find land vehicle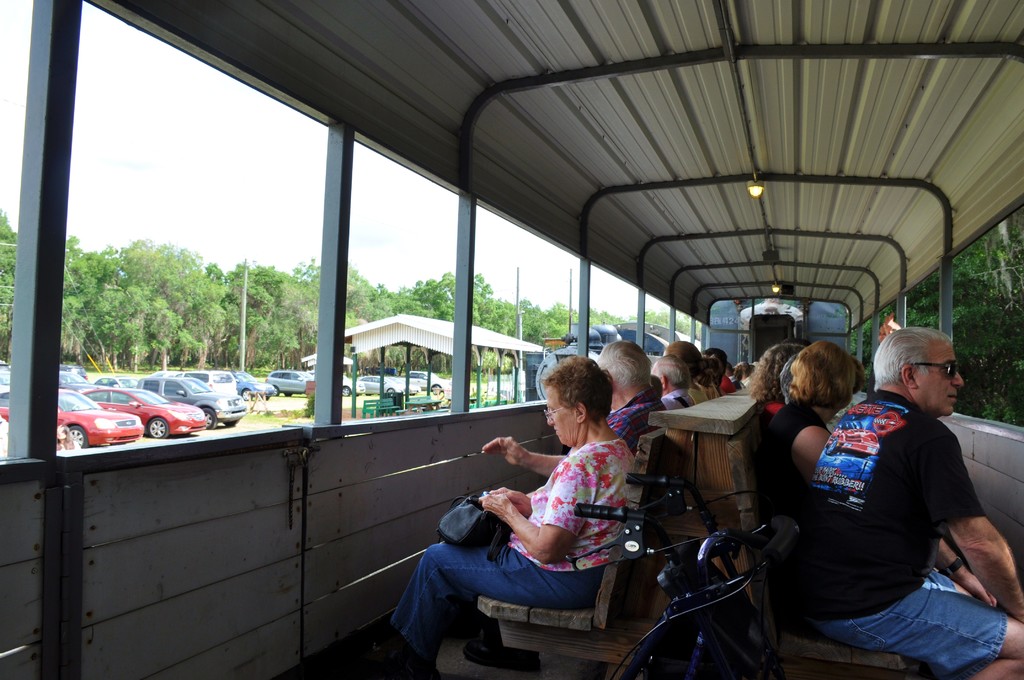
crop(409, 369, 451, 394)
